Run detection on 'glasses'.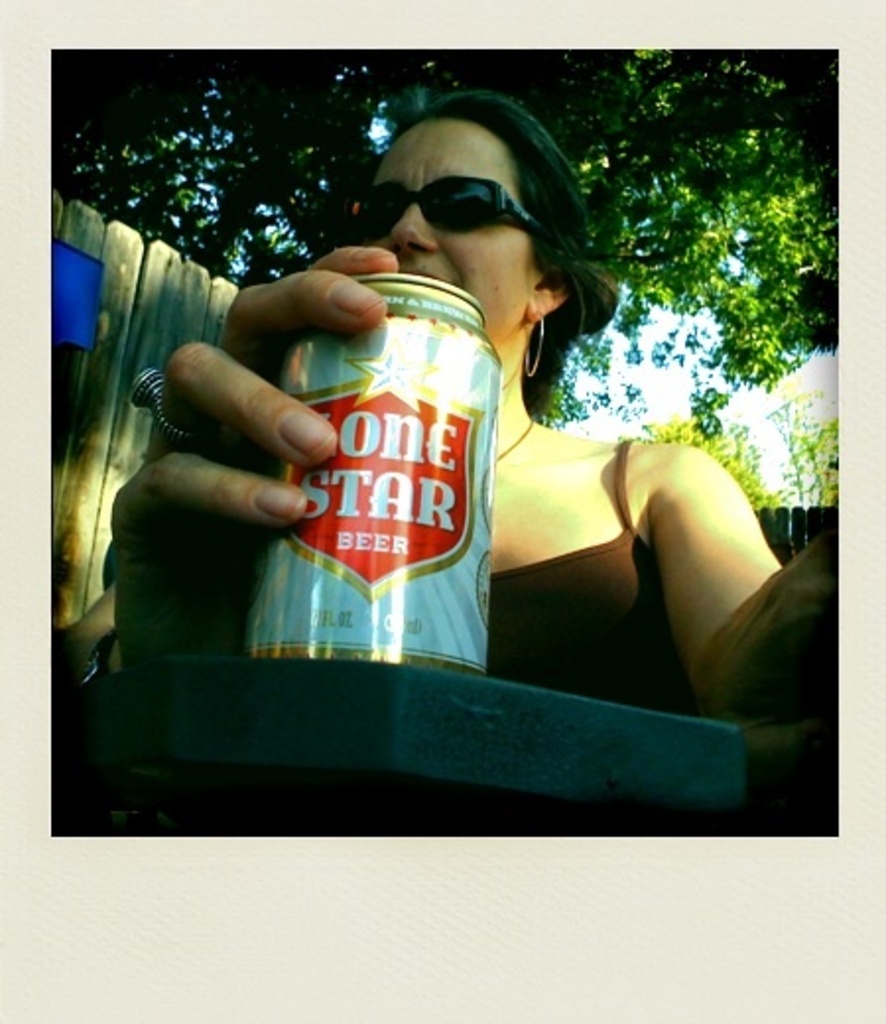
Result: crop(348, 177, 551, 242).
